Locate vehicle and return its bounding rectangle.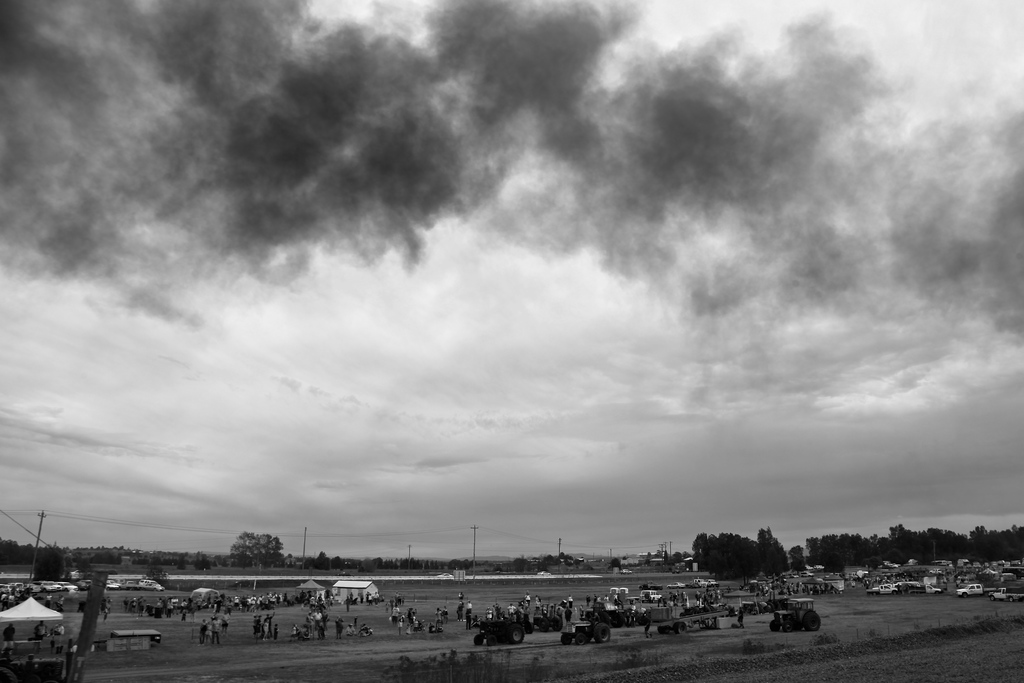
detection(764, 597, 820, 635).
